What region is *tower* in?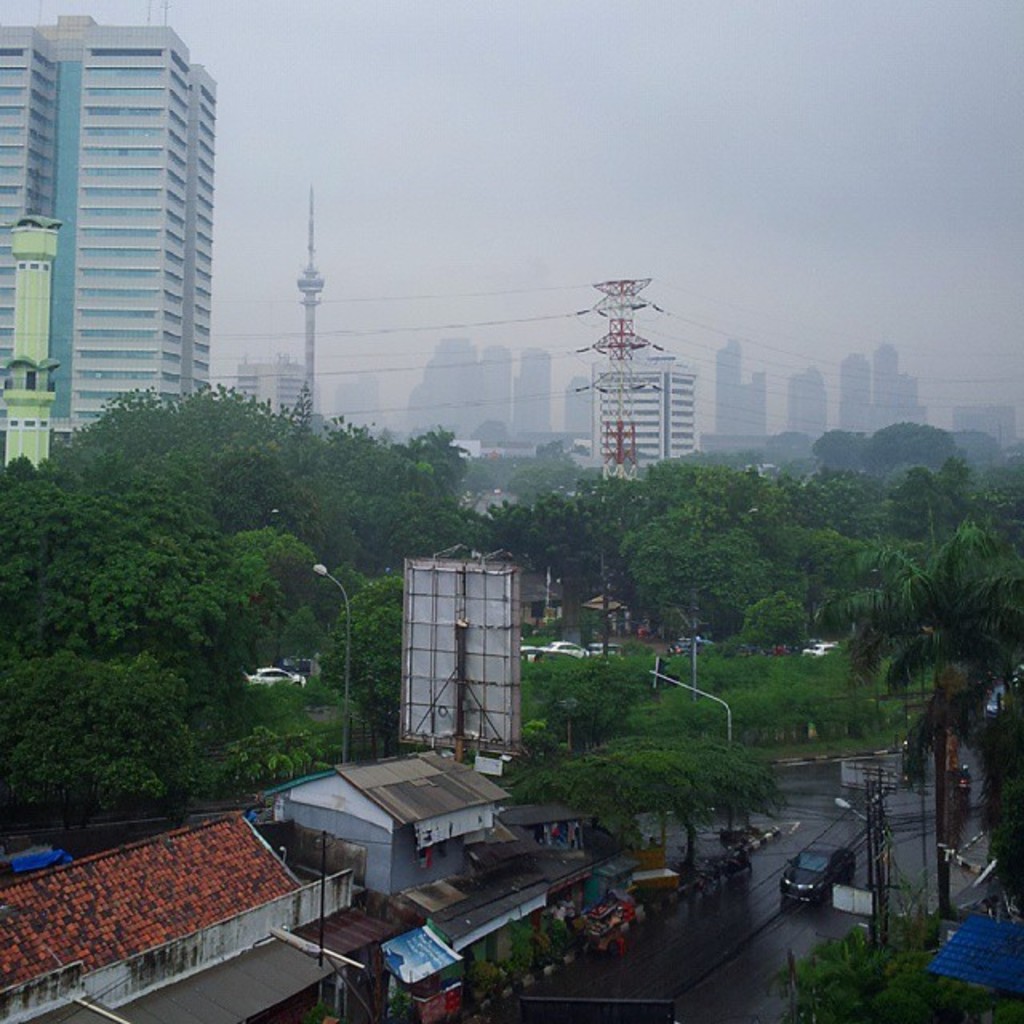
l=10, t=0, r=254, b=467.
